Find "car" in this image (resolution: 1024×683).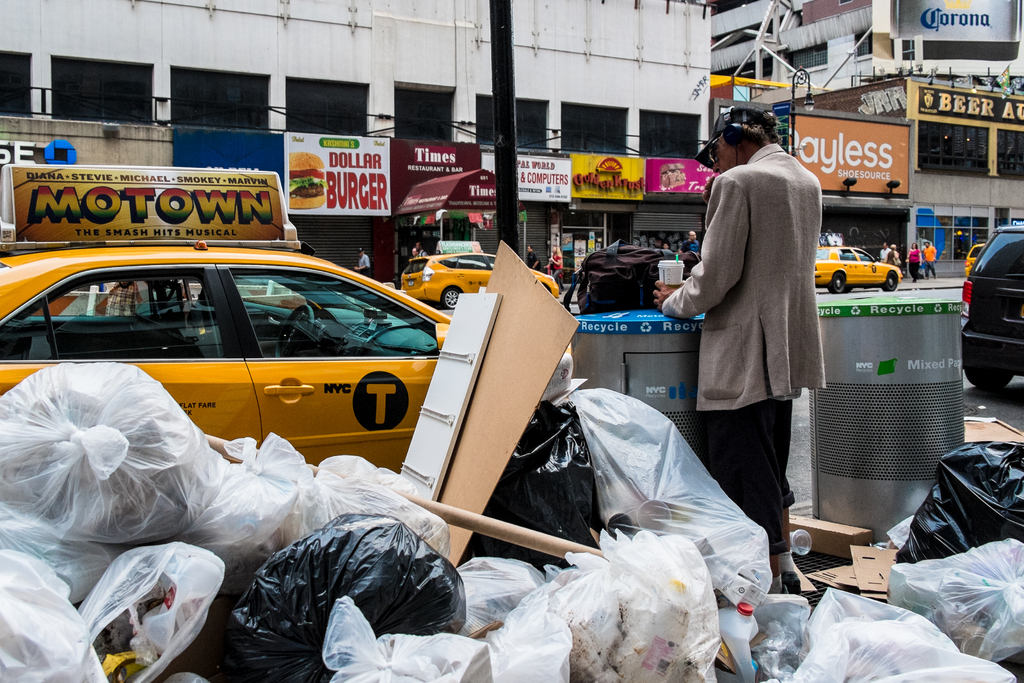
(left=403, top=253, right=565, bottom=303).
